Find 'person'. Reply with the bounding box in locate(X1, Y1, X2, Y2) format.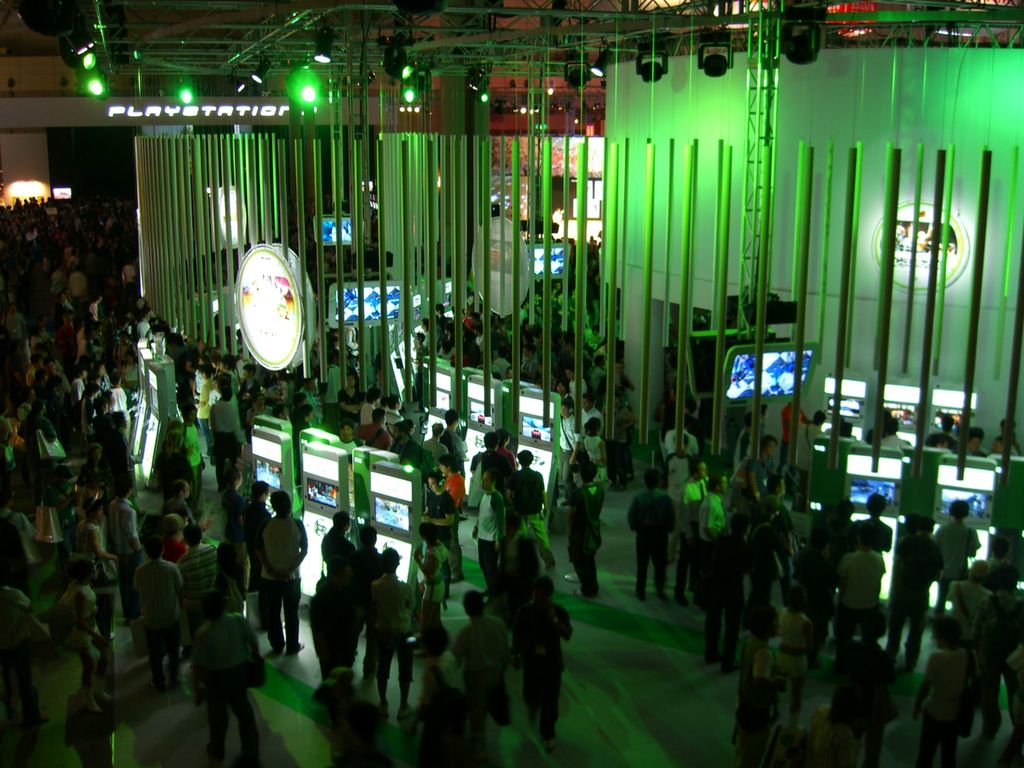
locate(741, 605, 781, 751).
